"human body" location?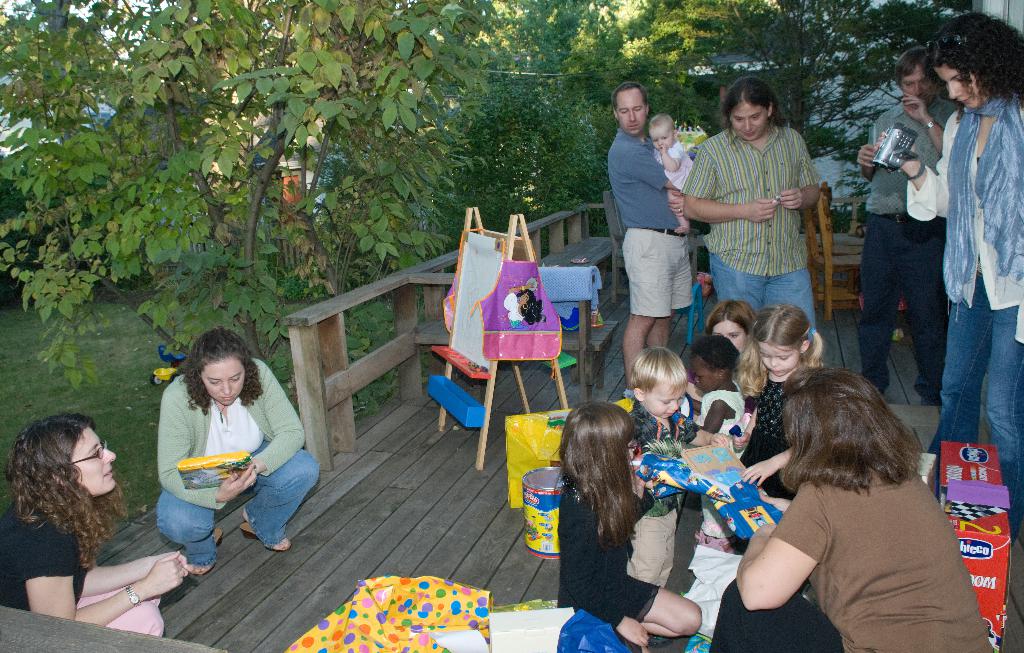
region(692, 381, 746, 550)
